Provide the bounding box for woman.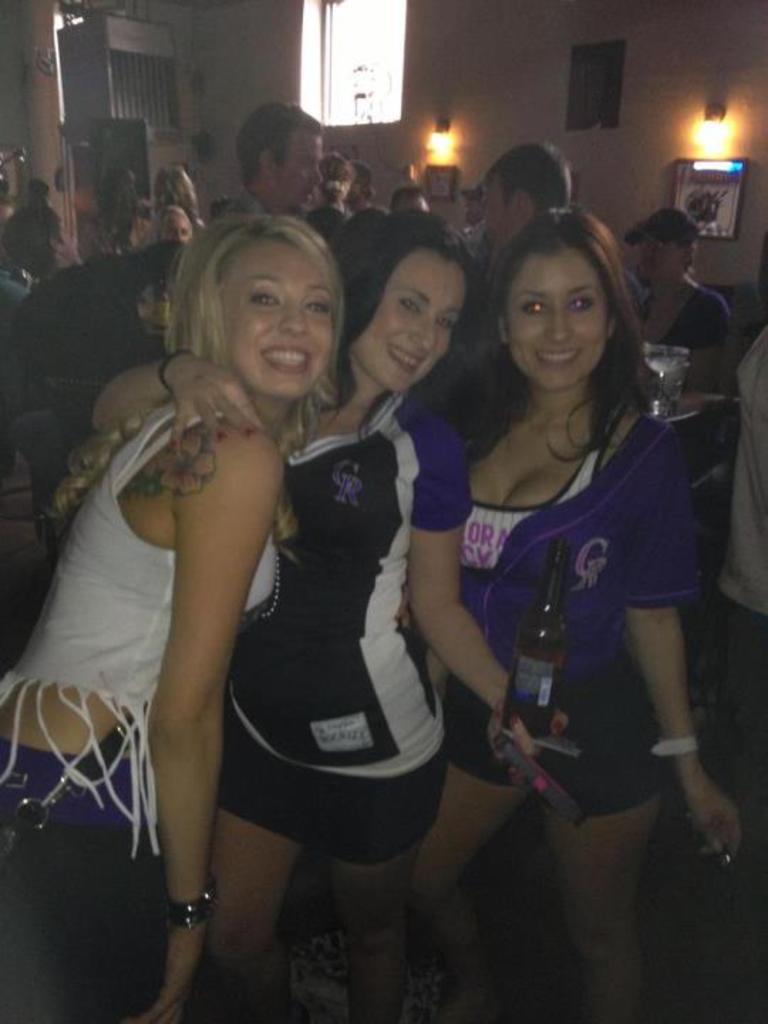
select_region(622, 209, 740, 518).
